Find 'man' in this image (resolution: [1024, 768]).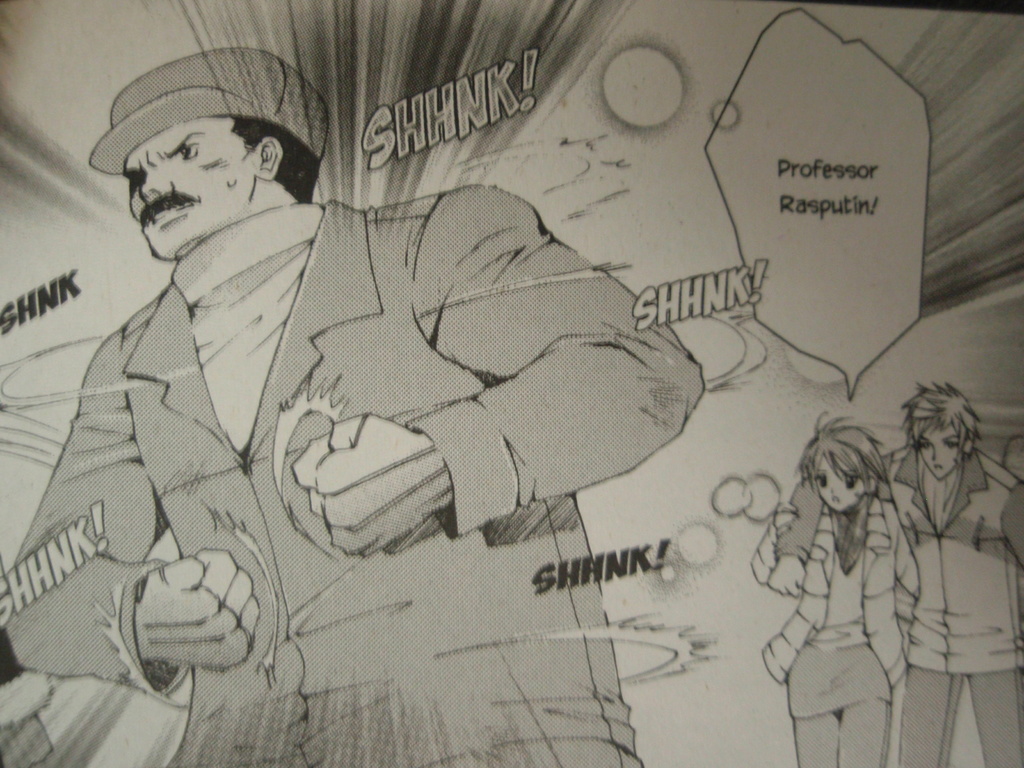
<bbox>0, 38, 723, 766</bbox>.
